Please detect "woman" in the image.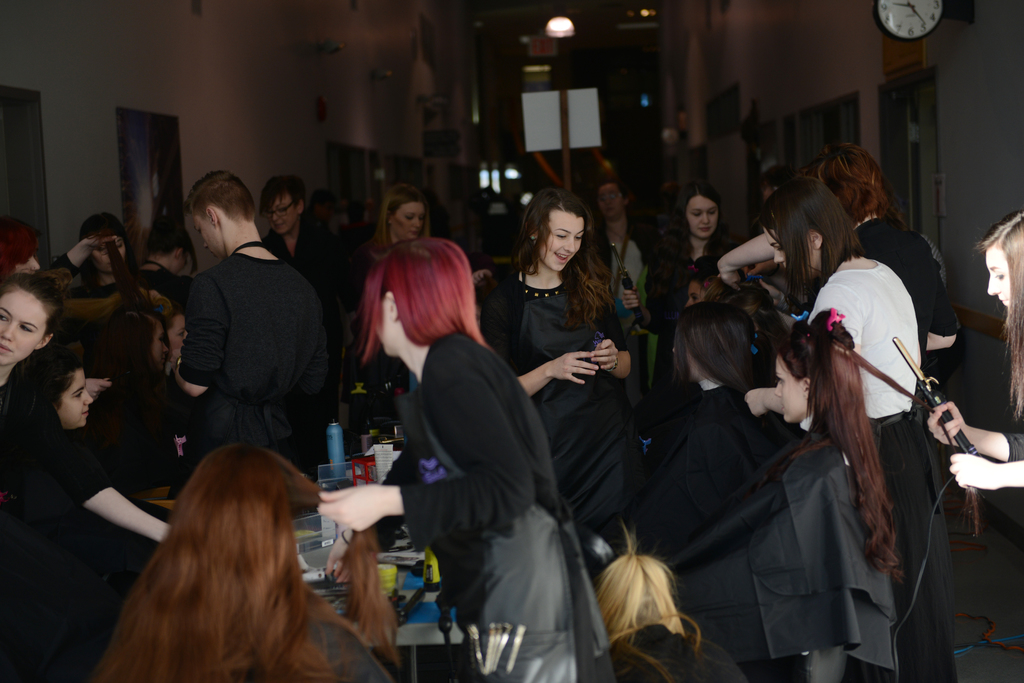
x1=260 y1=173 x2=339 y2=291.
